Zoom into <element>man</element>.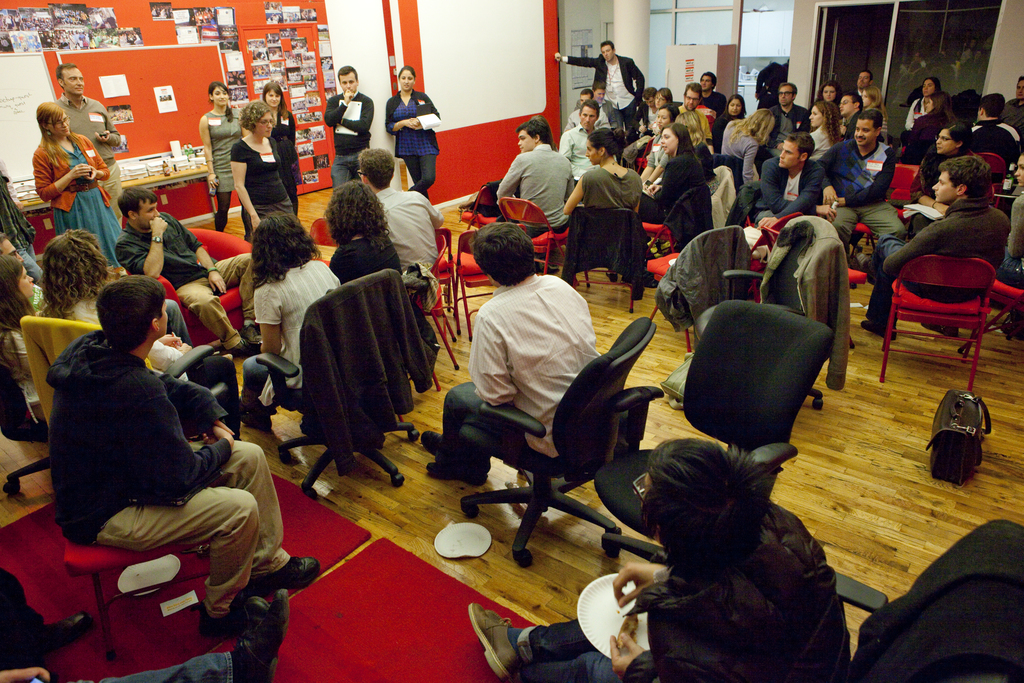
Zoom target: select_region(44, 273, 317, 635).
